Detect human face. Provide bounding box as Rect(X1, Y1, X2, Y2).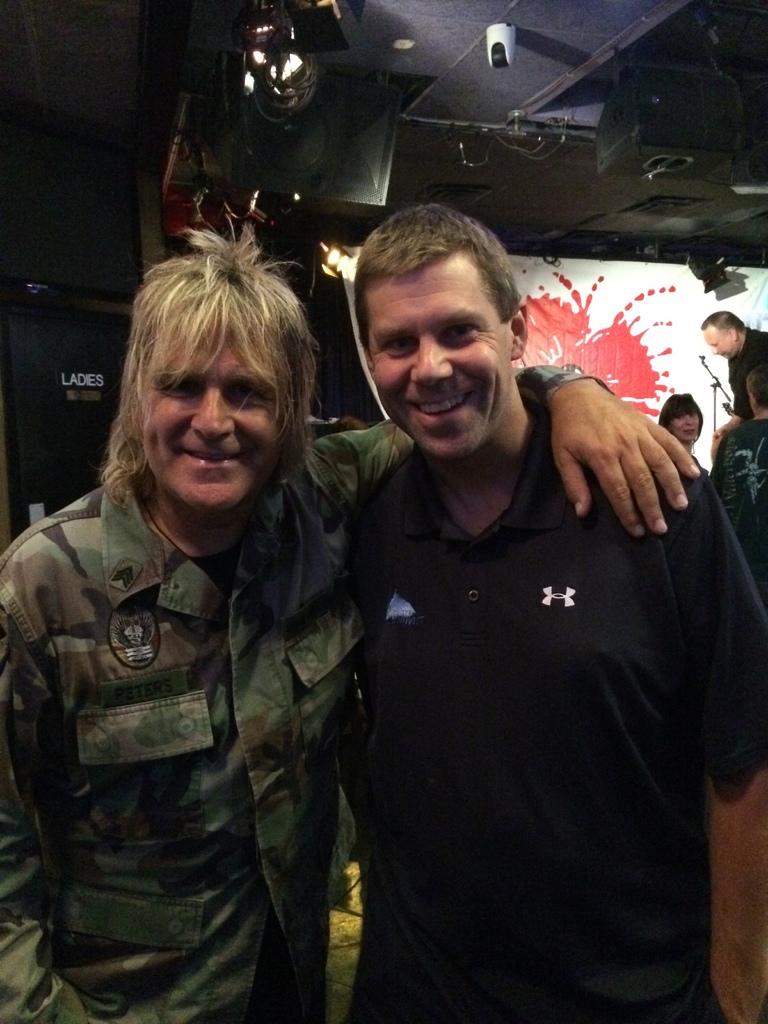
Rect(368, 246, 510, 456).
